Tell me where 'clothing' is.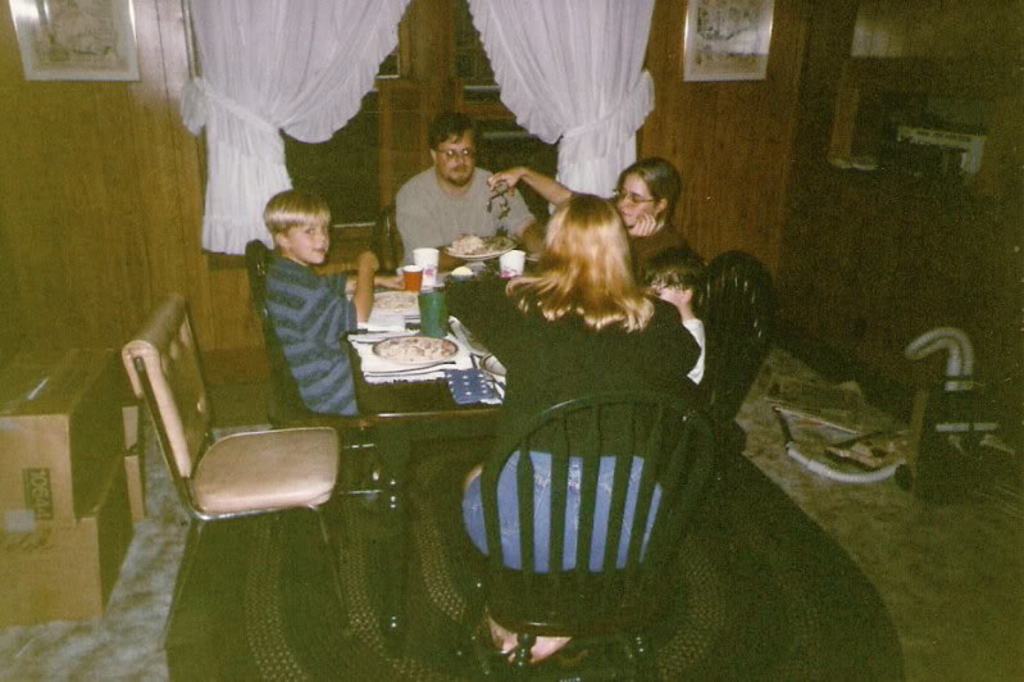
'clothing' is at [572,191,687,273].
